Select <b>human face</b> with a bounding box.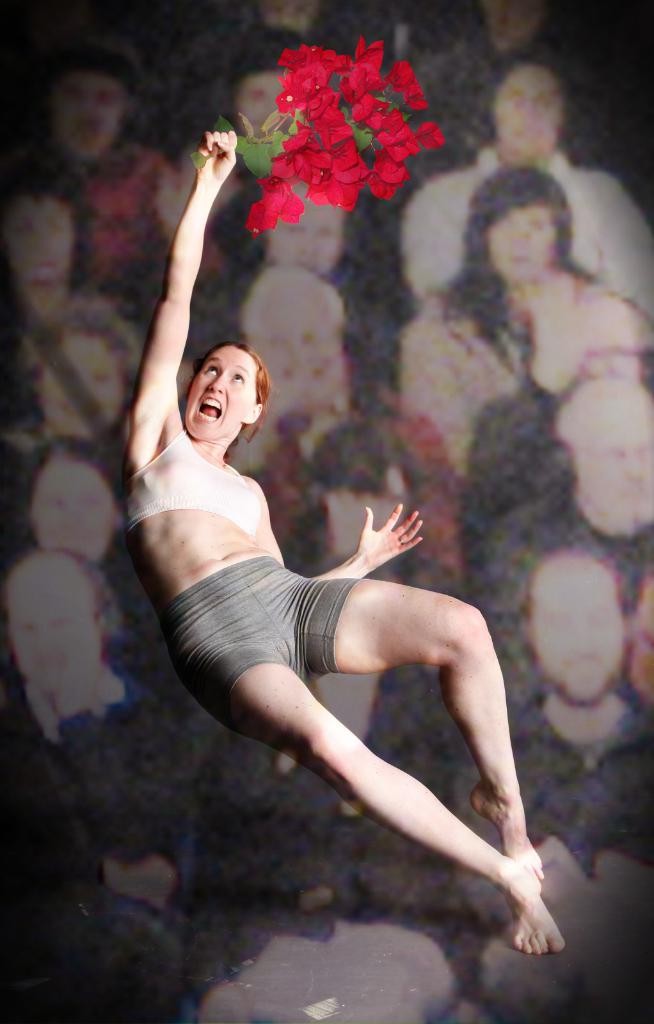
pyautogui.locateOnScreen(145, 146, 215, 240).
